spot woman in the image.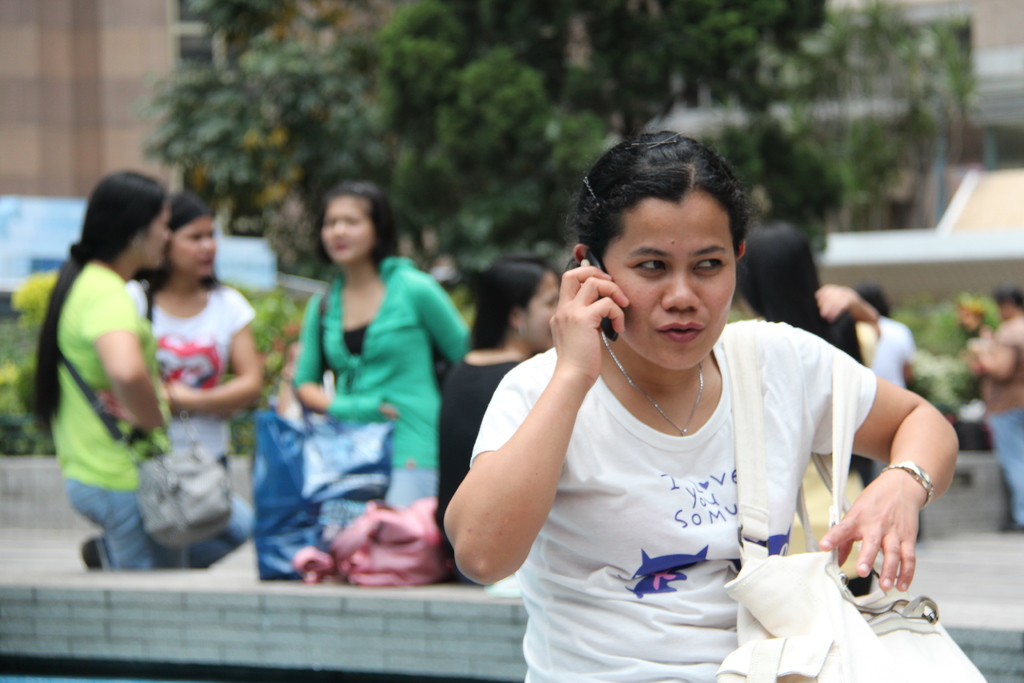
woman found at <region>961, 286, 1023, 536</region>.
